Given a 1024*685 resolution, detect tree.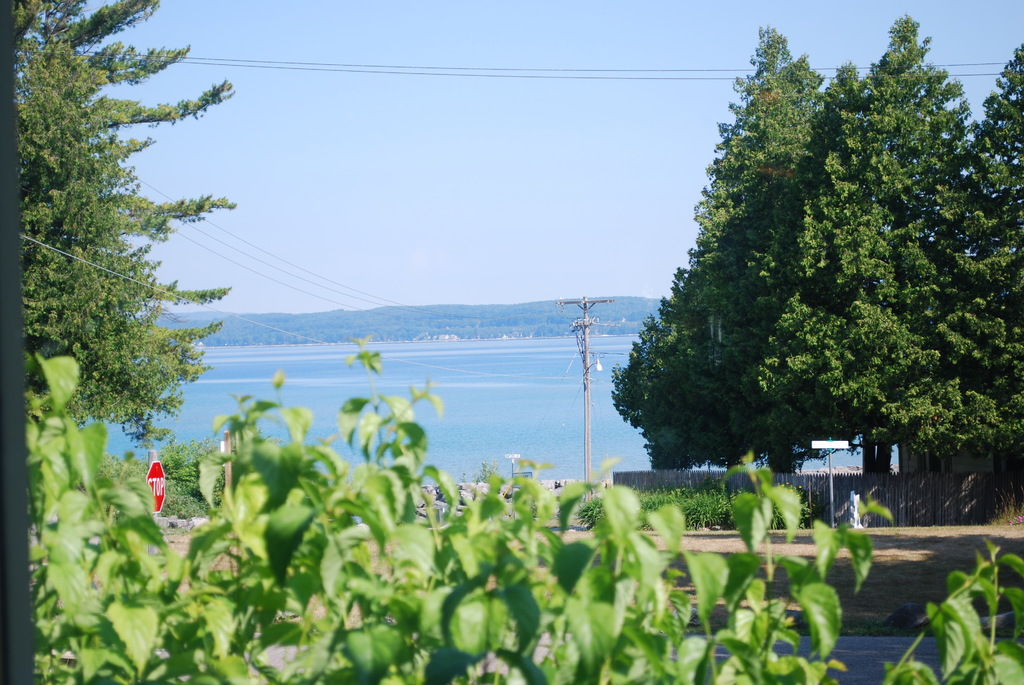
box(18, 0, 240, 450).
